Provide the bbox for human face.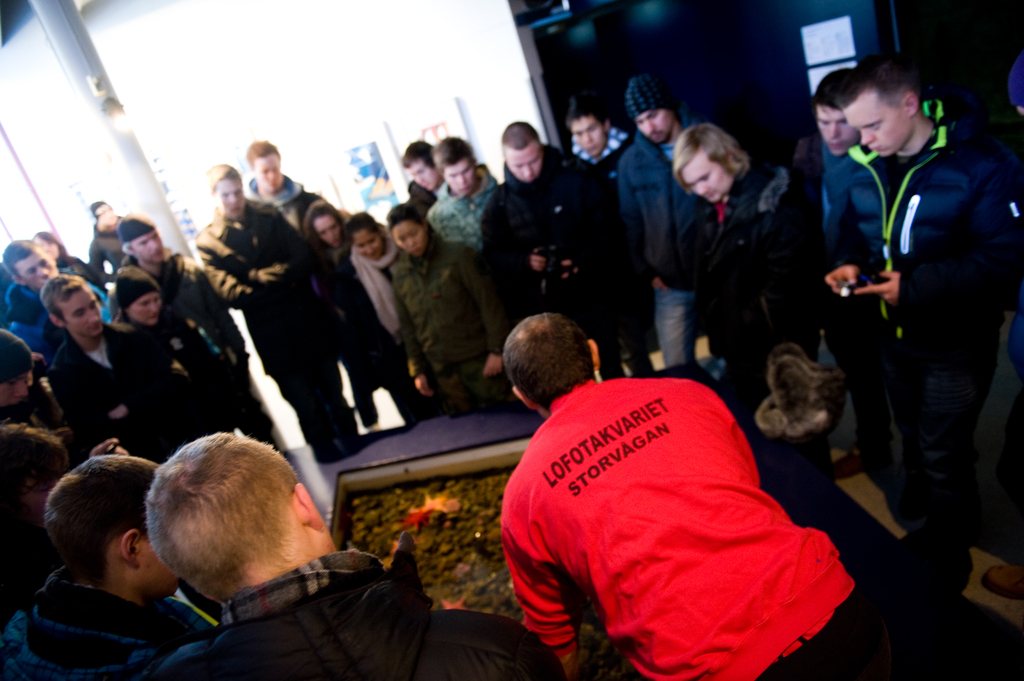
crop(19, 251, 58, 292).
